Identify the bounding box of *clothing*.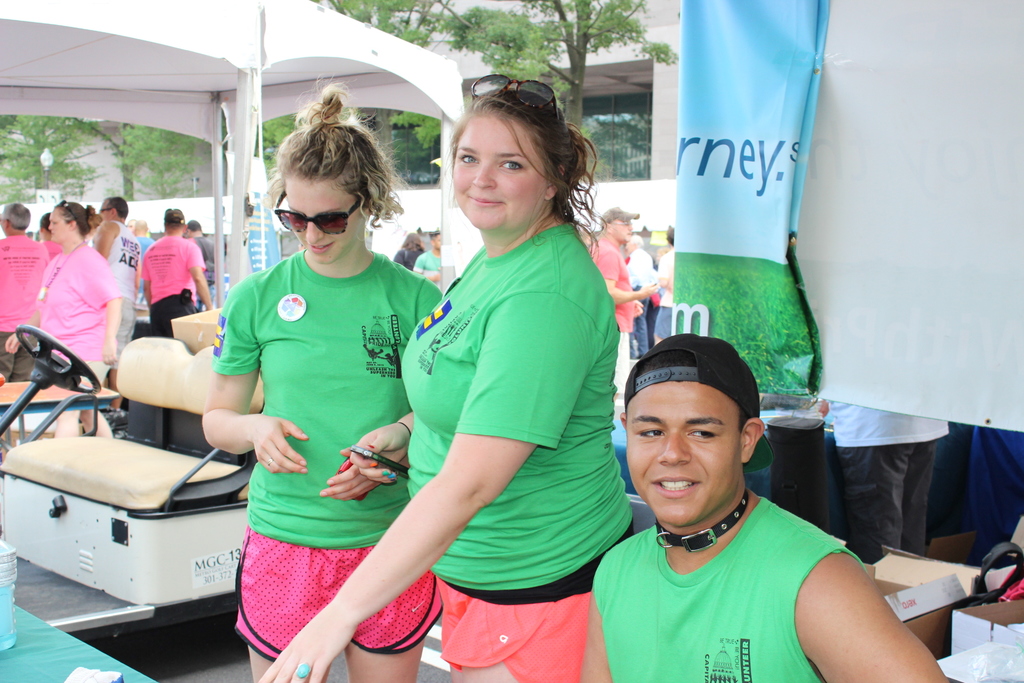
crop(968, 425, 1023, 566).
